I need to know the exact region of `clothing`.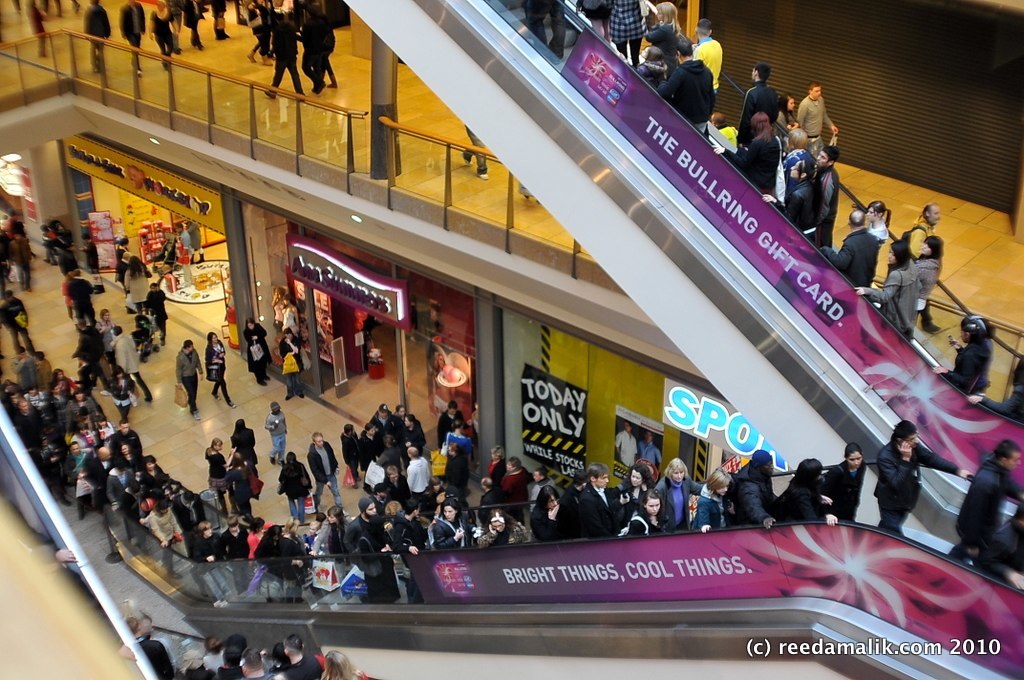
Region: <bbox>433, 512, 462, 547</bbox>.
